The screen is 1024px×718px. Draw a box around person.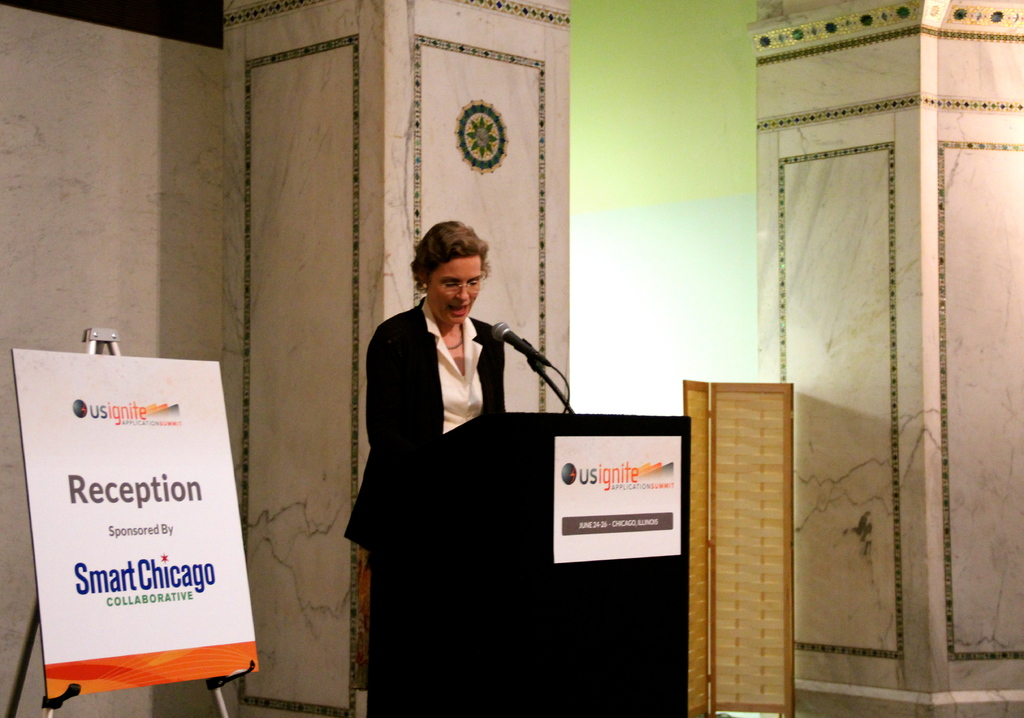
left=345, top=211, right=508, bottom=706.
